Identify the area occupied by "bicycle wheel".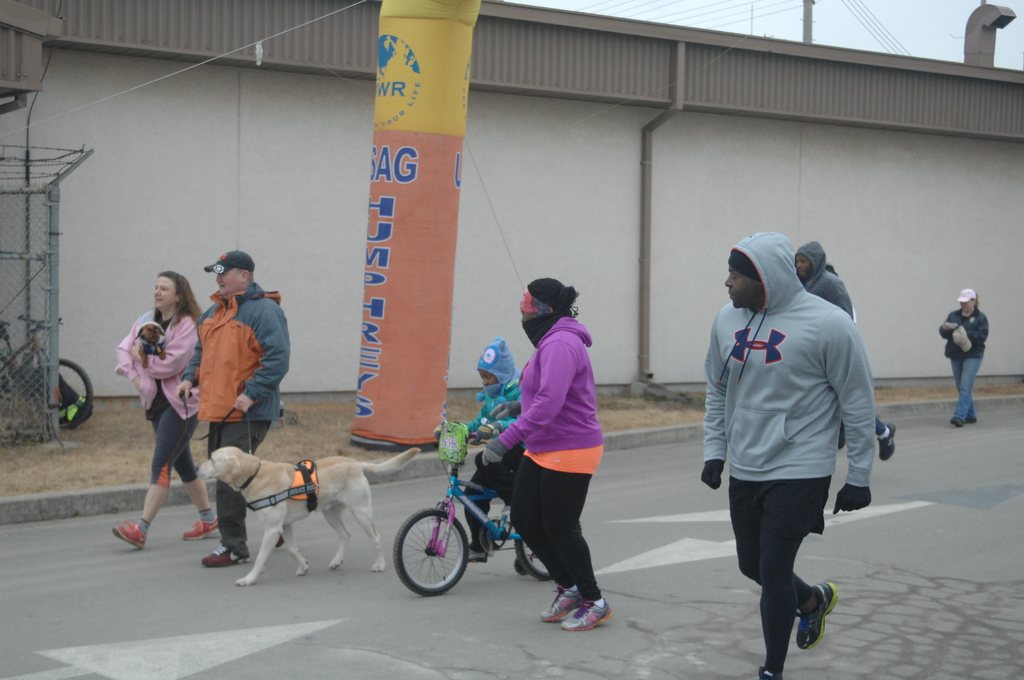
Area: box=[513, 526, 553, 581].
